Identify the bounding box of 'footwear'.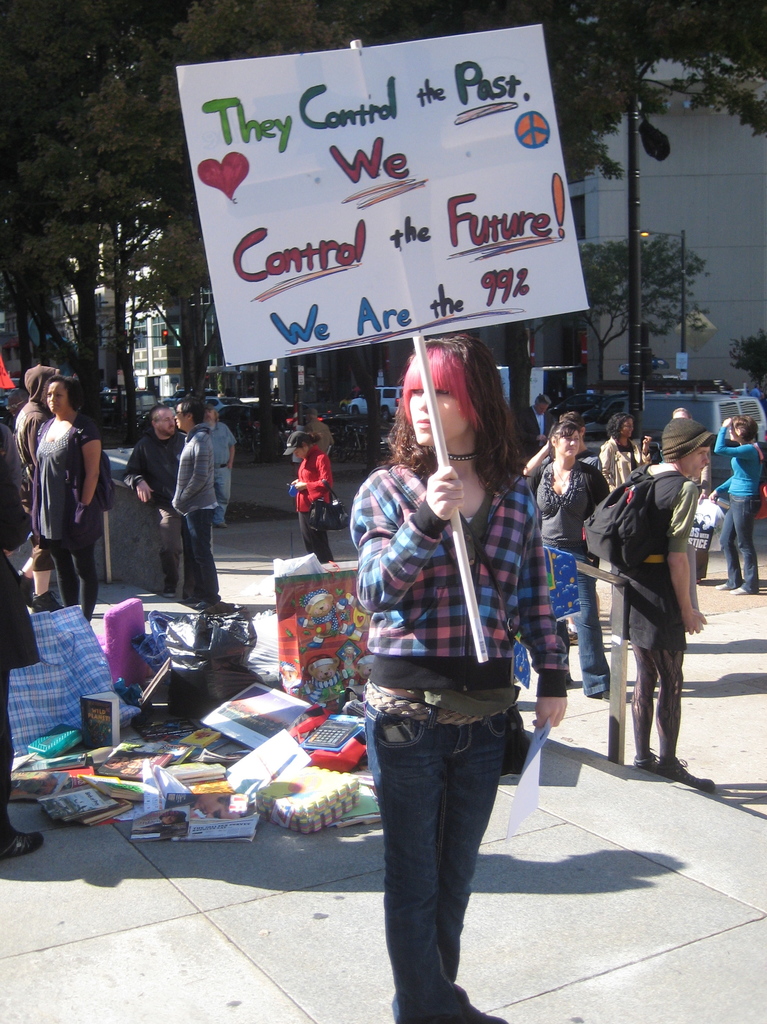
x1=634 y1=751 x2=656 y2=772.
